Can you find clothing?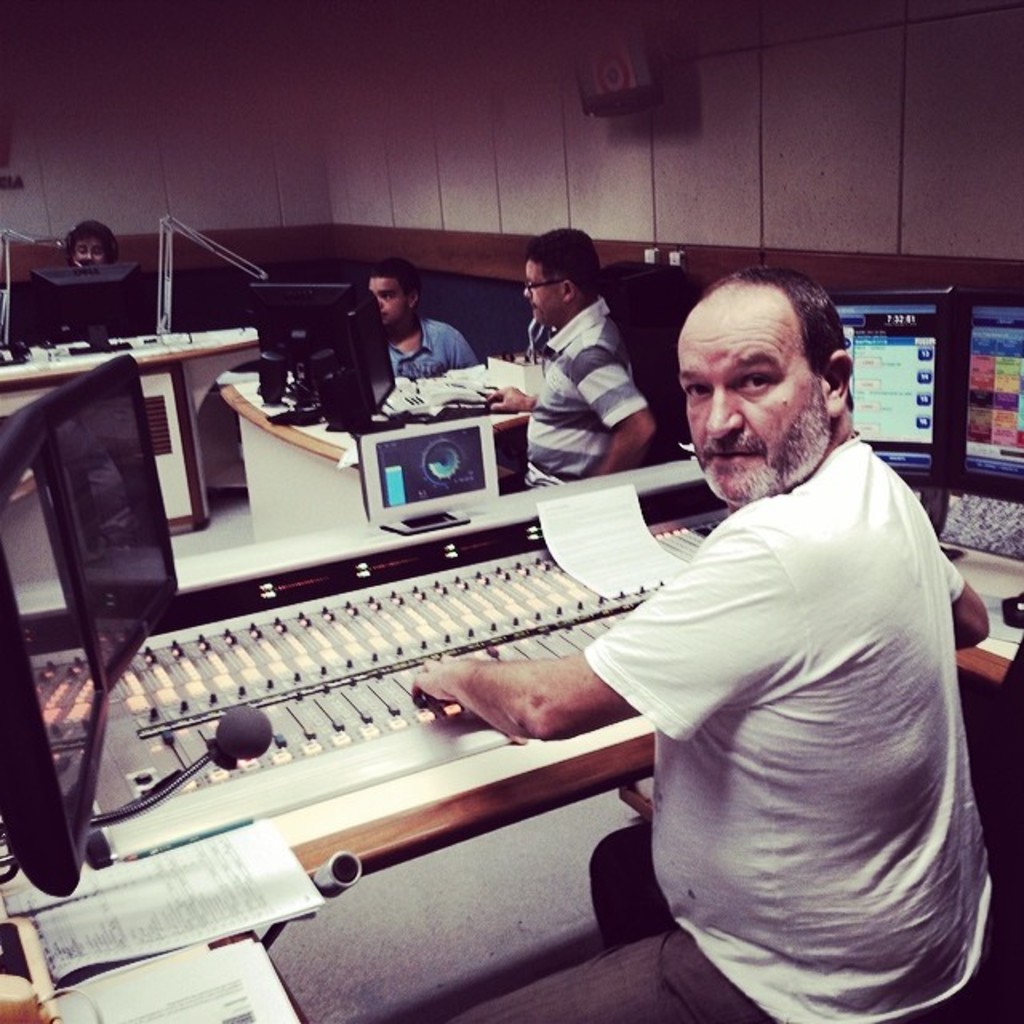
Yes, bounding box: (left=525, top=301, right=651, bottom=490).
